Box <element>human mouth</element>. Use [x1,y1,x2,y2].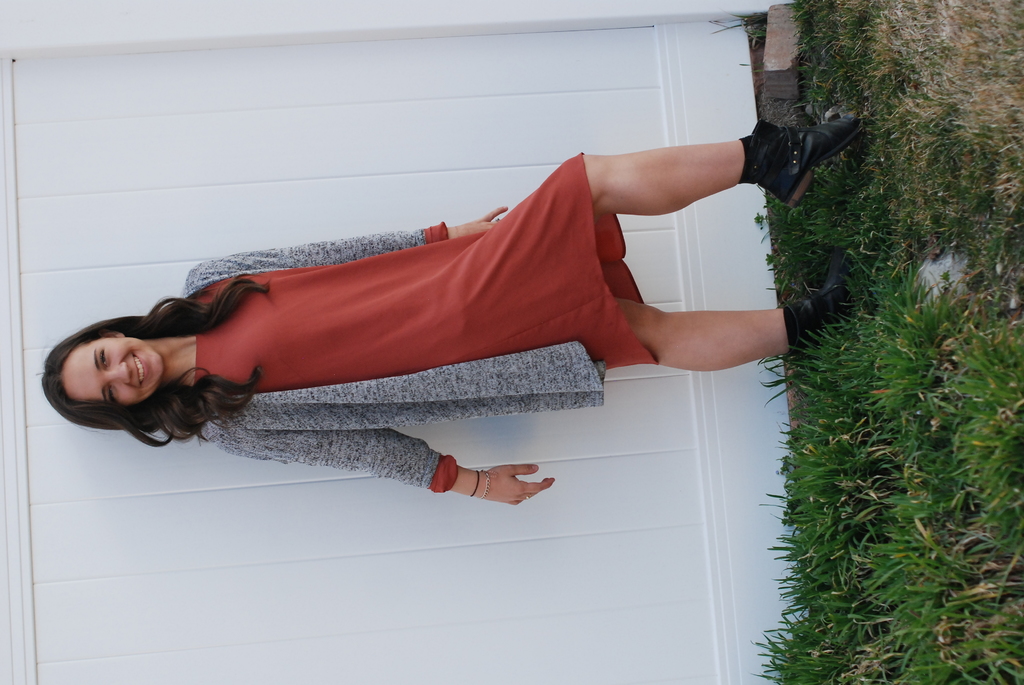
[128,355,150,390].
